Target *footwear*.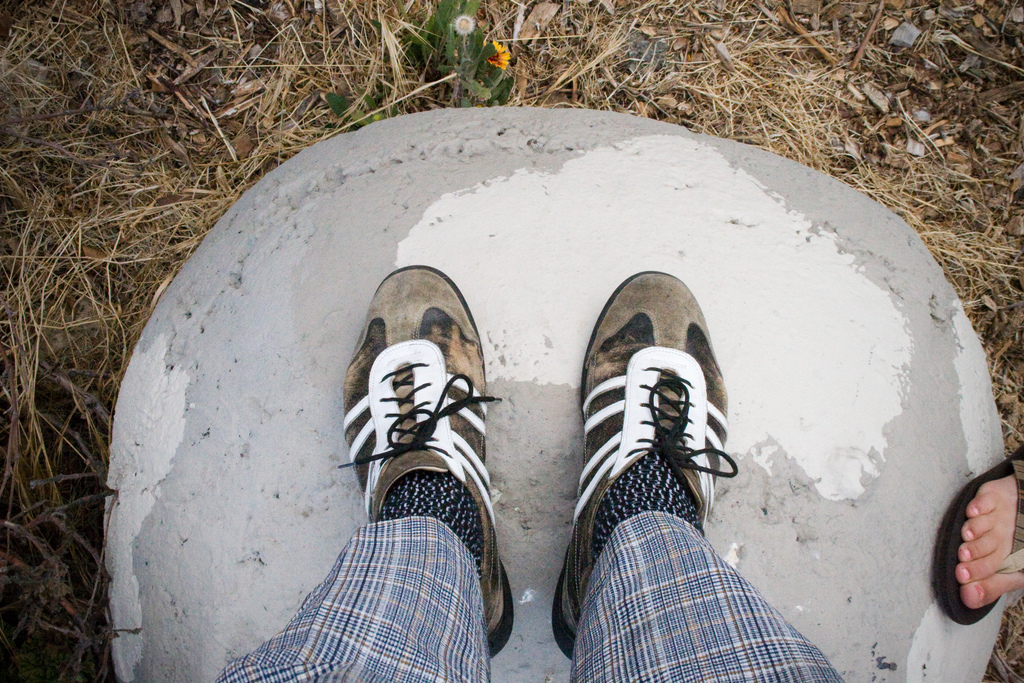
Target region: (left=551, top=268, right=737, bottom=661).
